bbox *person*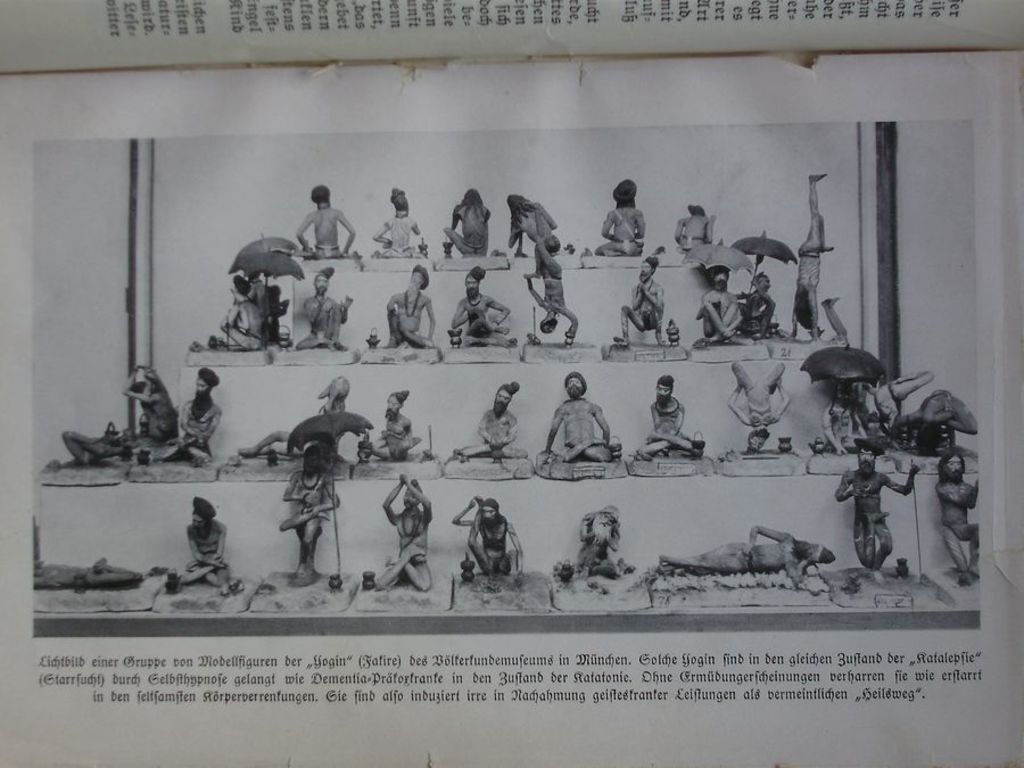
(left=818, top=385, right=872, bottom=455)
